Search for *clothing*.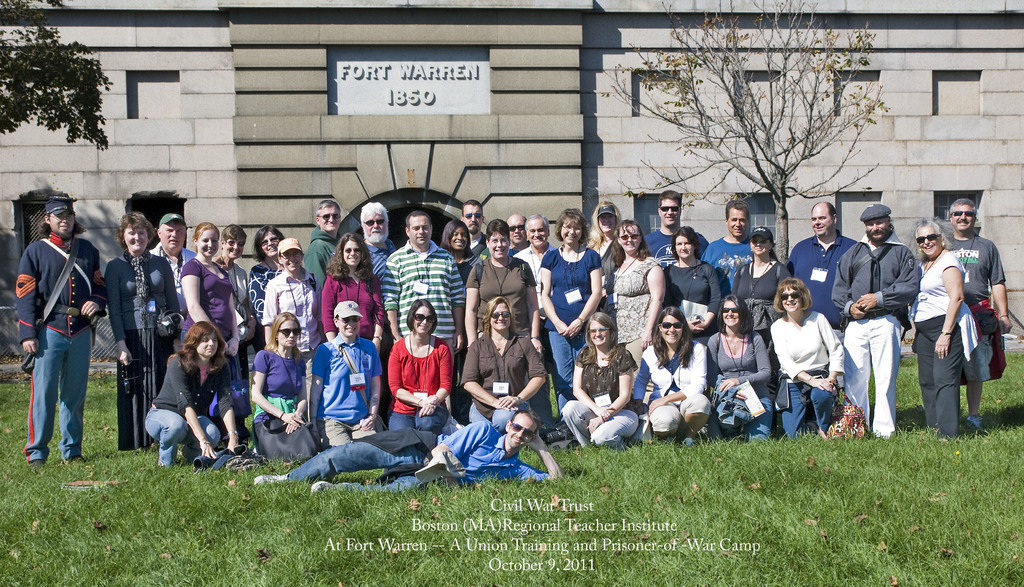
Found at [17, 230, 97, 462].
